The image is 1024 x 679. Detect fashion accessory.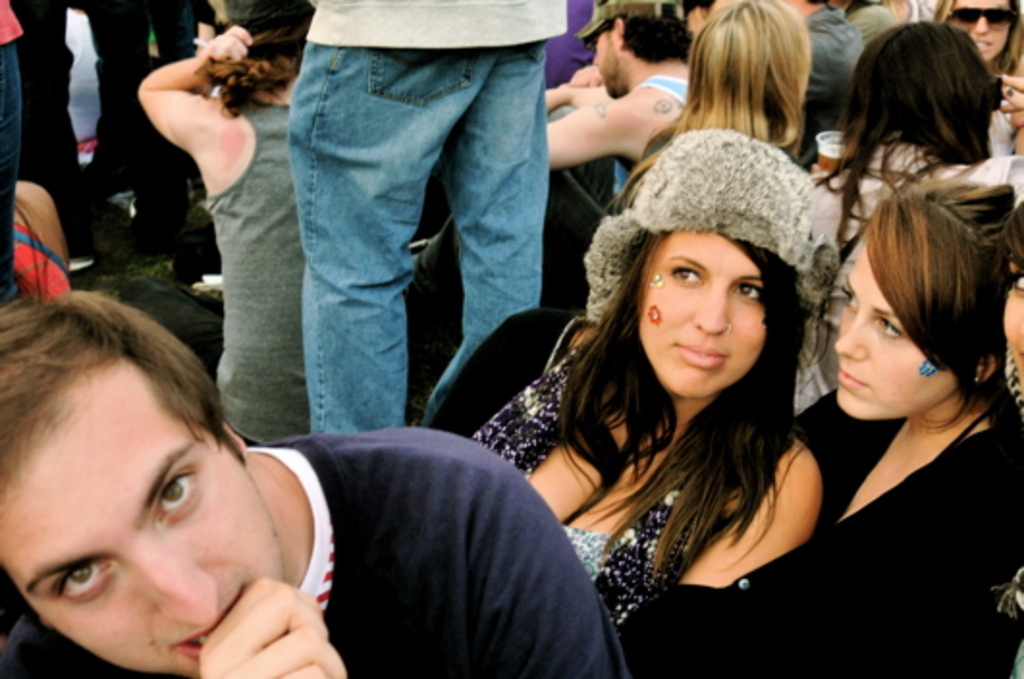
Detection: [582, 127, 839, 326].
